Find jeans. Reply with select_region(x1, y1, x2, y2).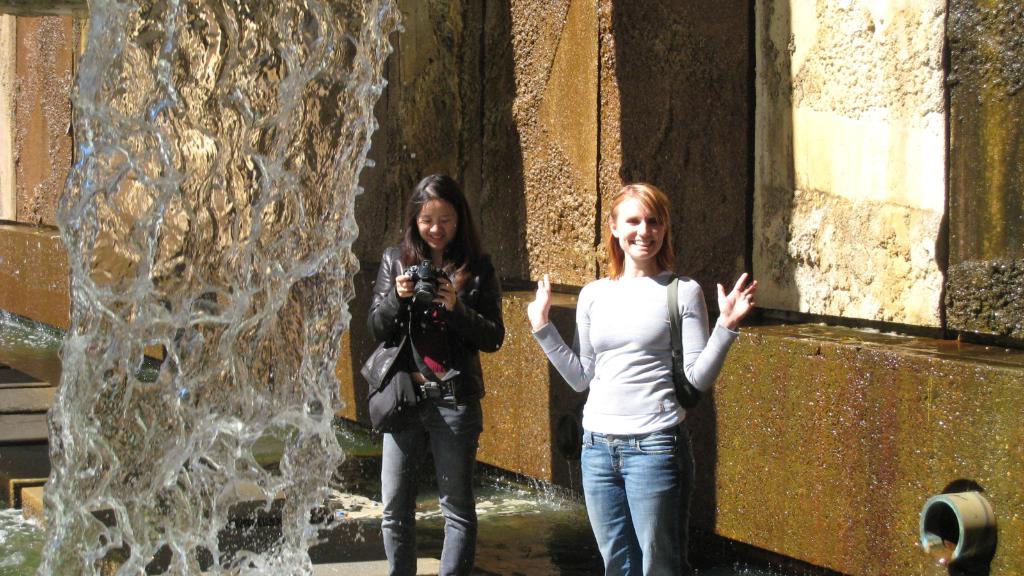
select_region(376, 397, 483, 575).
